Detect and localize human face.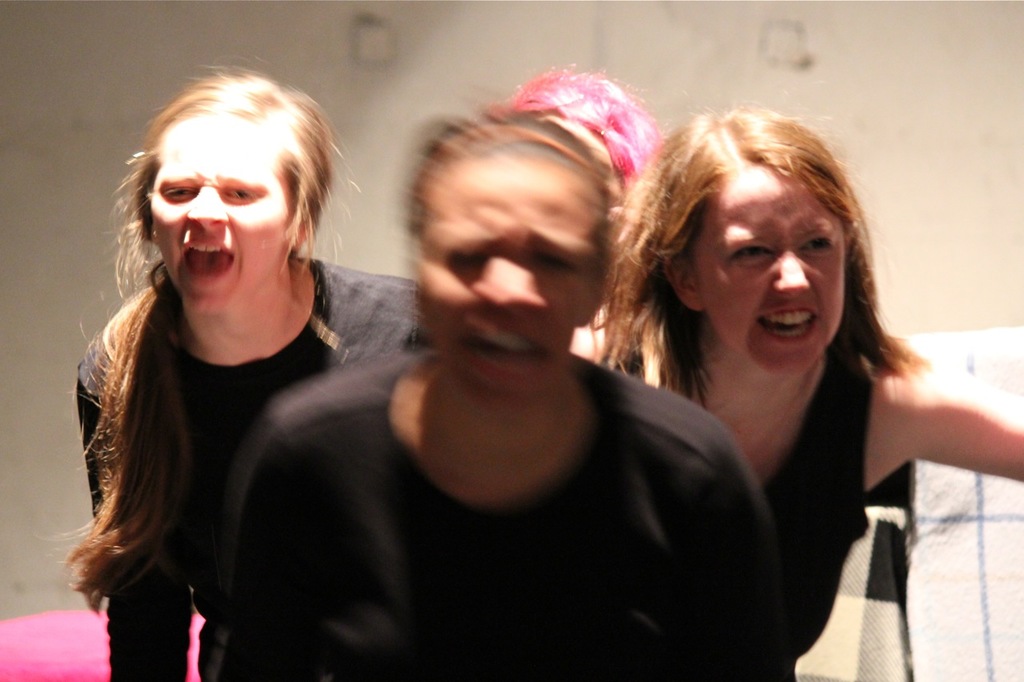
Localized at (146,121,302,313).
